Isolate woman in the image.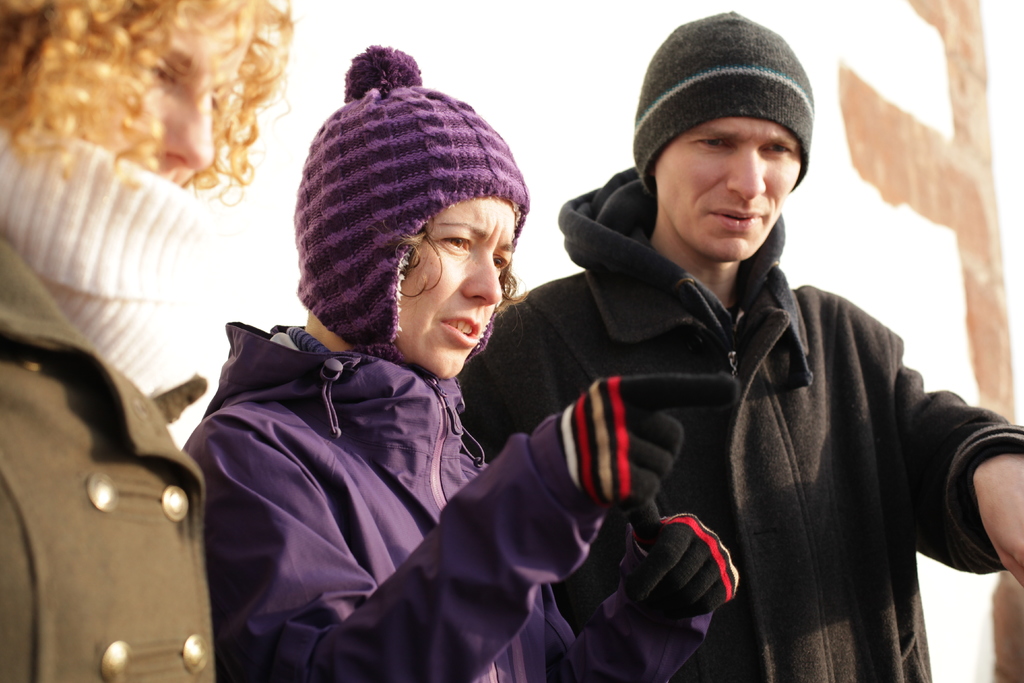
Isolated region: detection(173, 58, 652, 680).
